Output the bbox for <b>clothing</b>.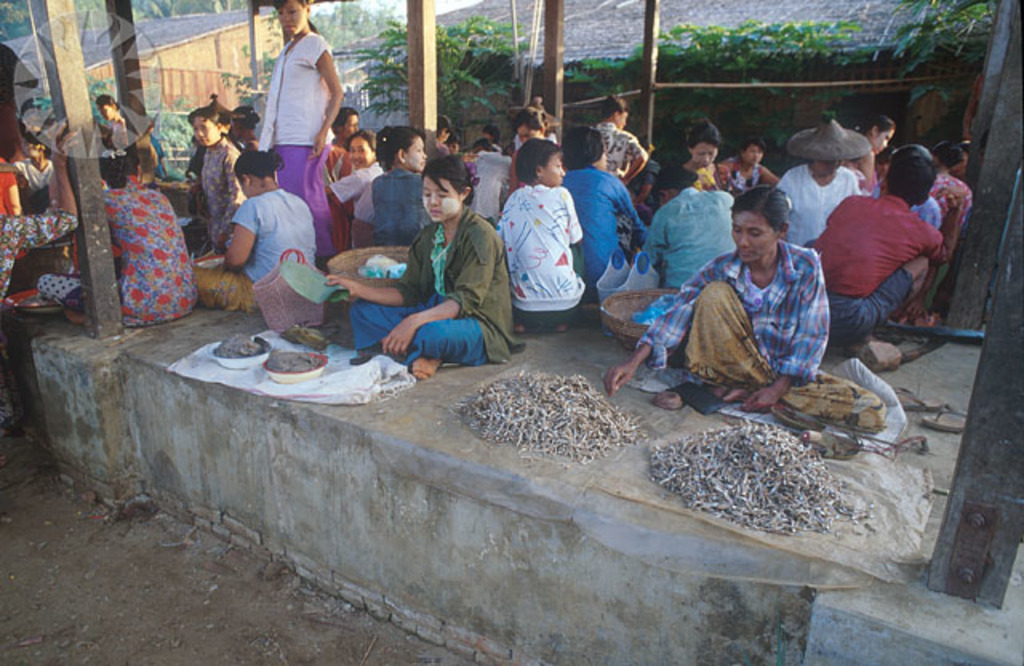
<region>923, 157, 976, 323</region>.
